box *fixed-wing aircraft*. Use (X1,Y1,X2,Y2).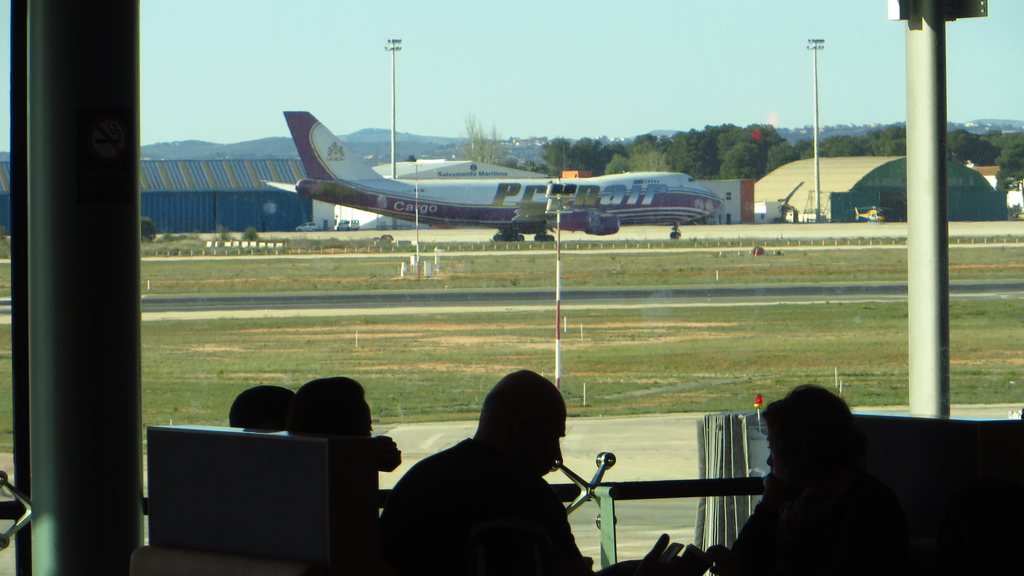
(262,100,717,246).
